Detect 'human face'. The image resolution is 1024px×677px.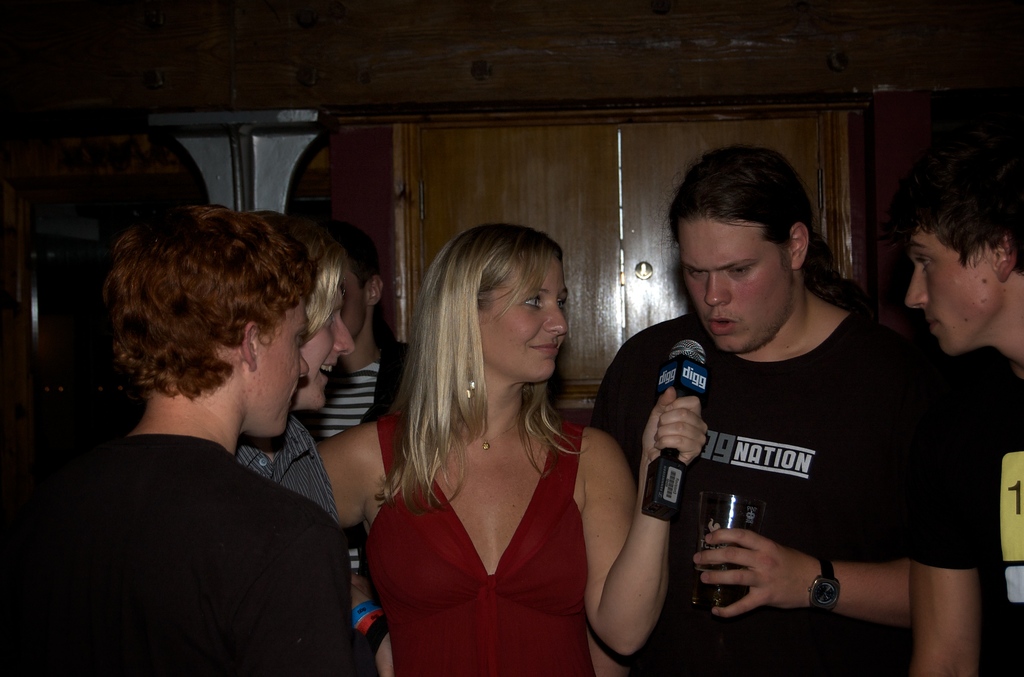
bbox=[907, 224, 1002, 355].
